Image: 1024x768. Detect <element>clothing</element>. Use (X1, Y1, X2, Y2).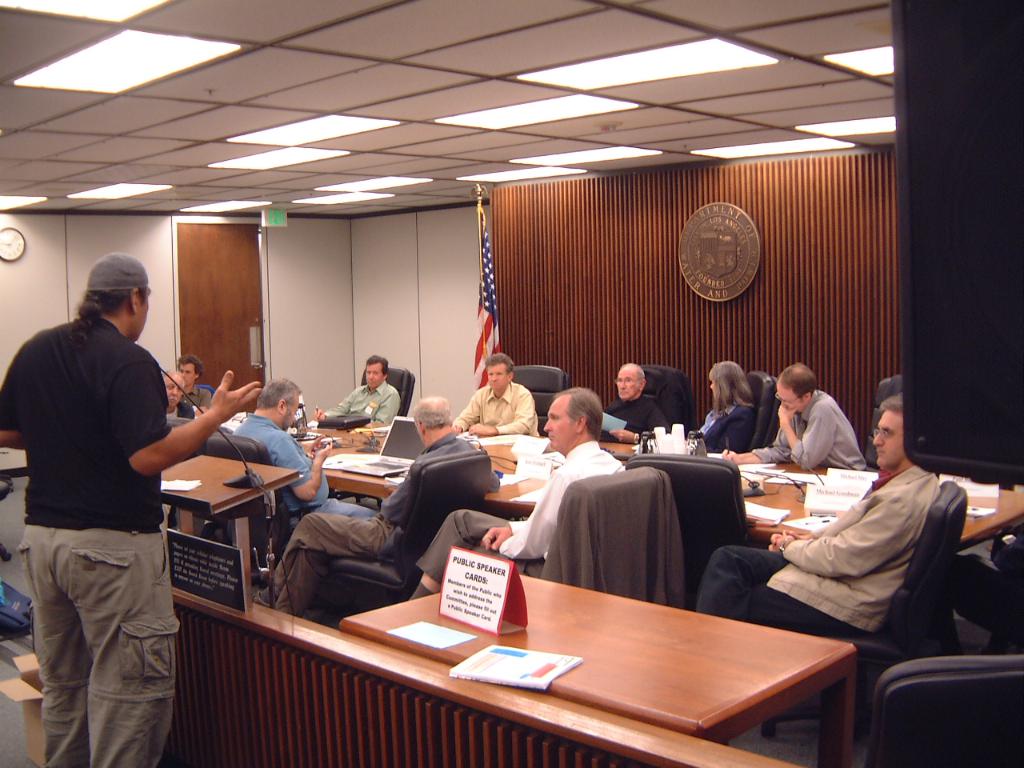
(171, 408, 204, 420).
